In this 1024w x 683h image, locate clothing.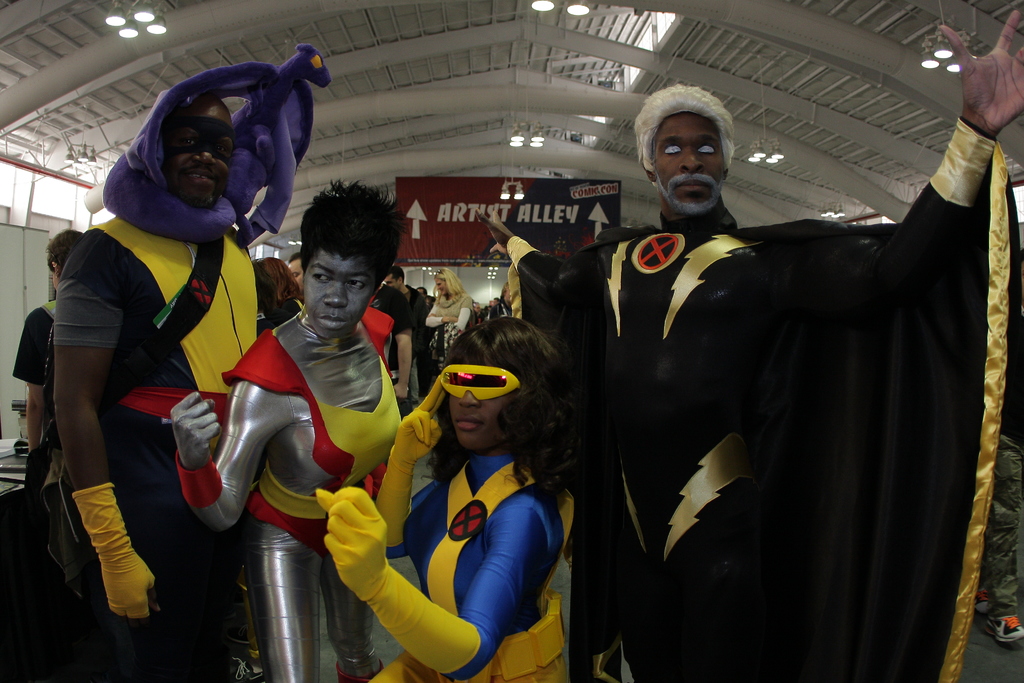
Bounding box: locate(506, 205, 1022, 682).
